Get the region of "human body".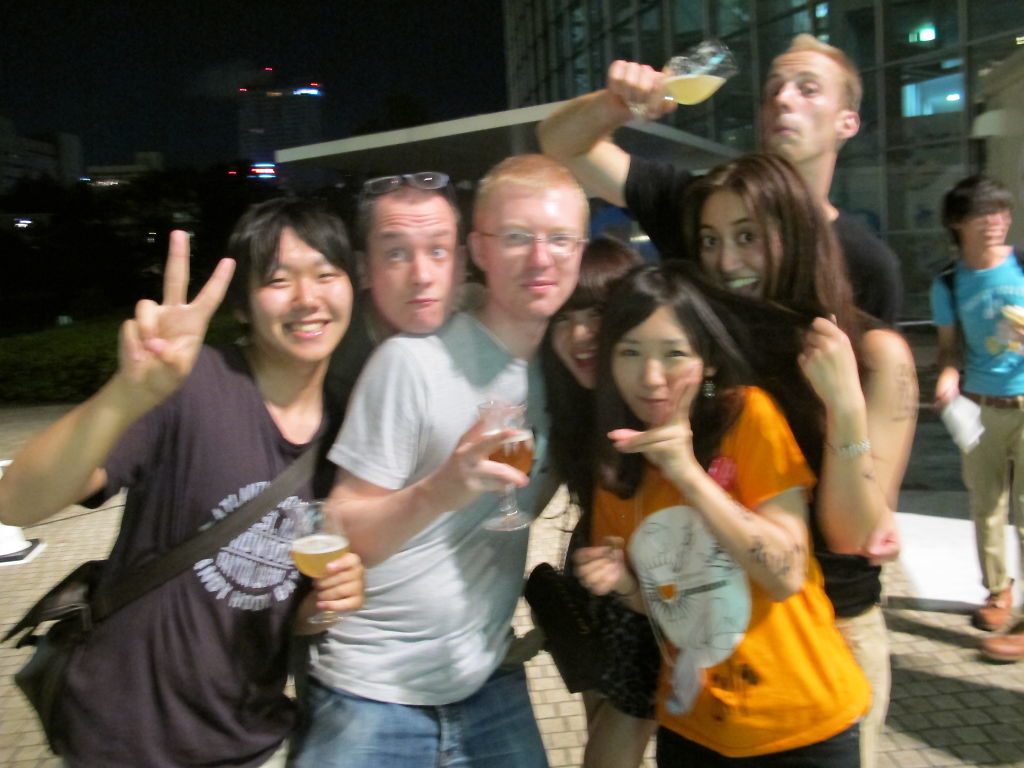
box(281, 150, 592, 767).
